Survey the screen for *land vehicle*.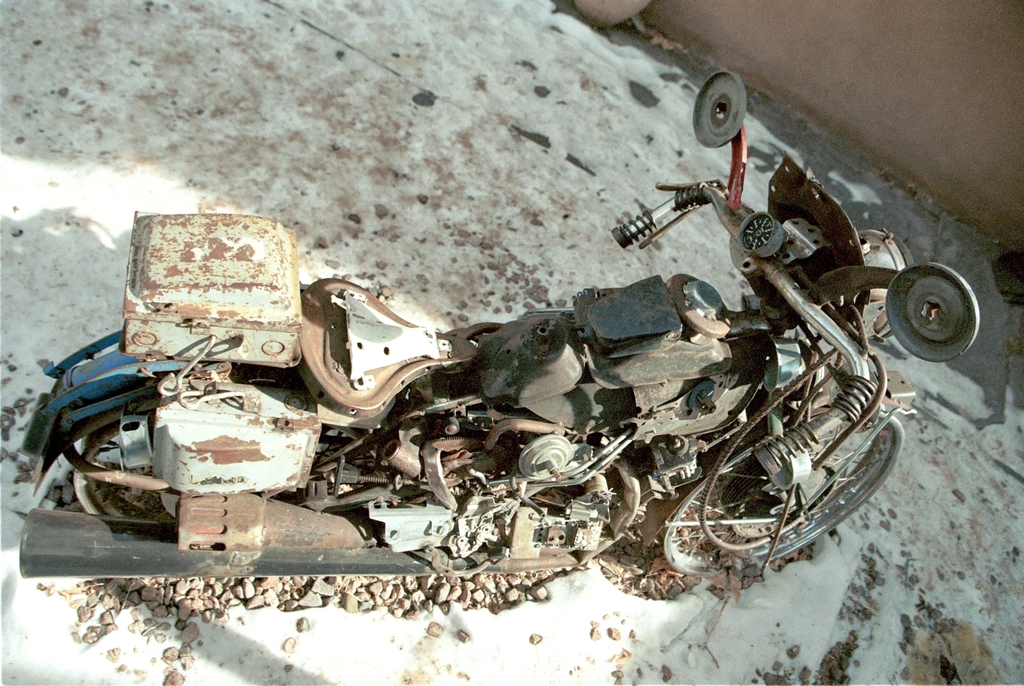
Survey found: (left=58, top=96, right=961, bottom=616).
